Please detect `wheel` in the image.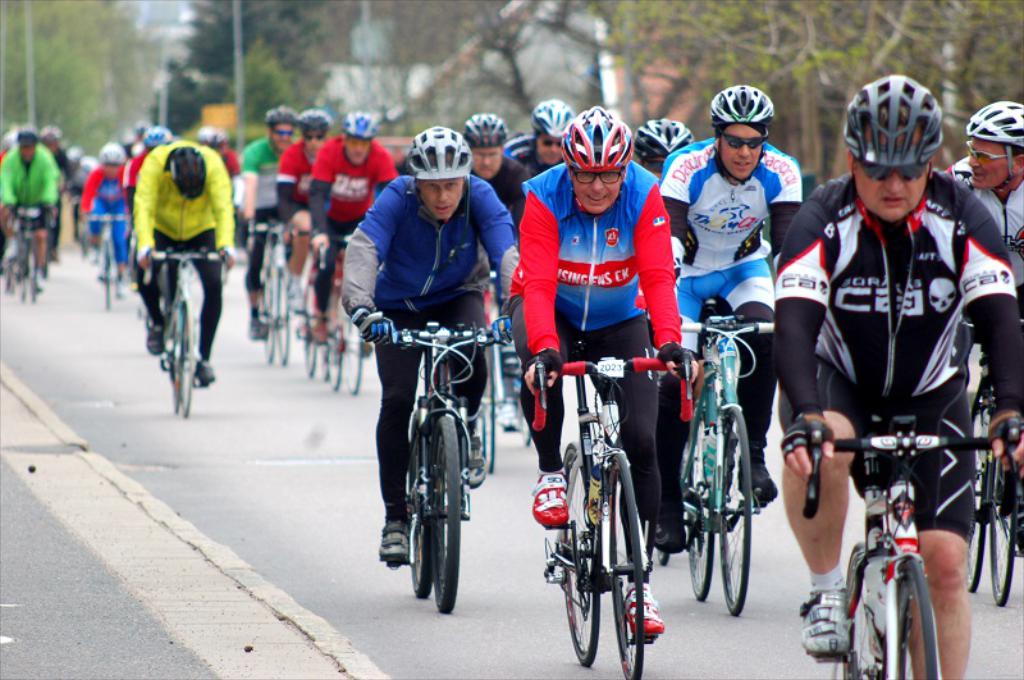
(276,274,289,368).
